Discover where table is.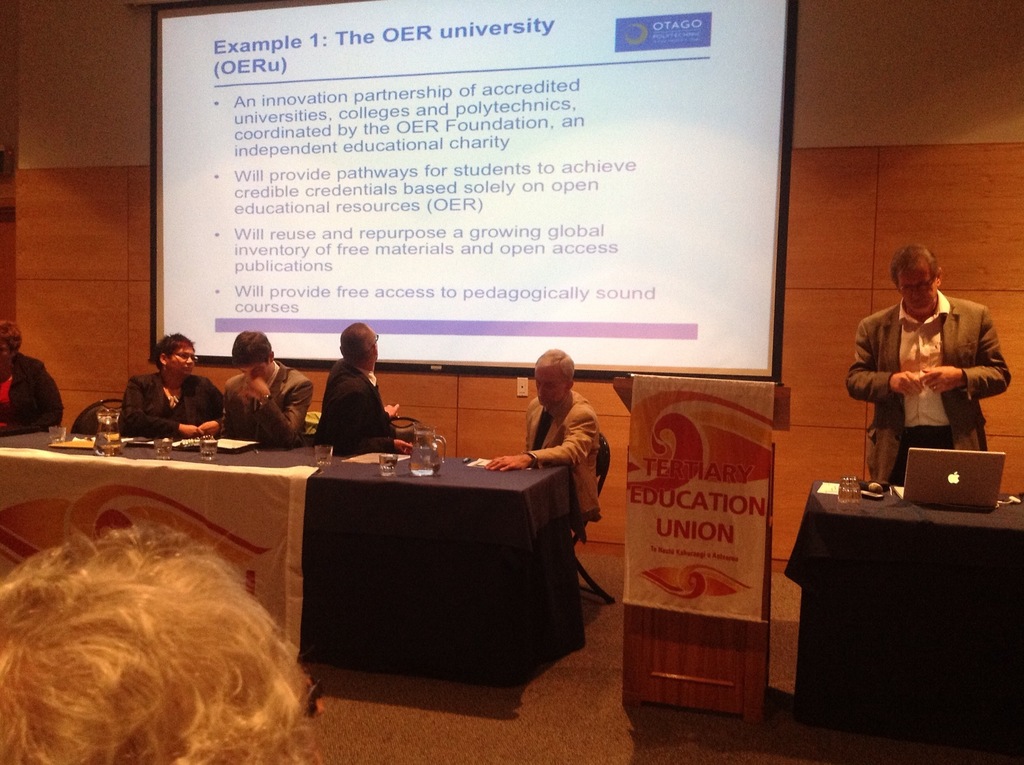
Discovered at [x1=298, y1=440, x2=588, y2=686].
